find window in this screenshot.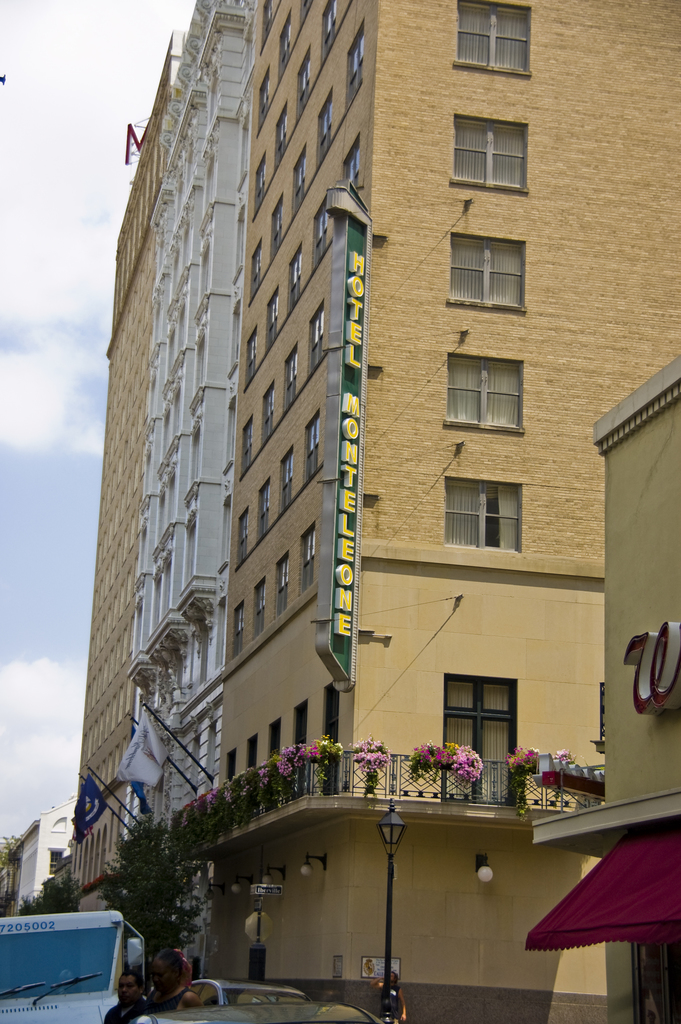
The bounding box for window is Rect(272, 549, 289, 618).
